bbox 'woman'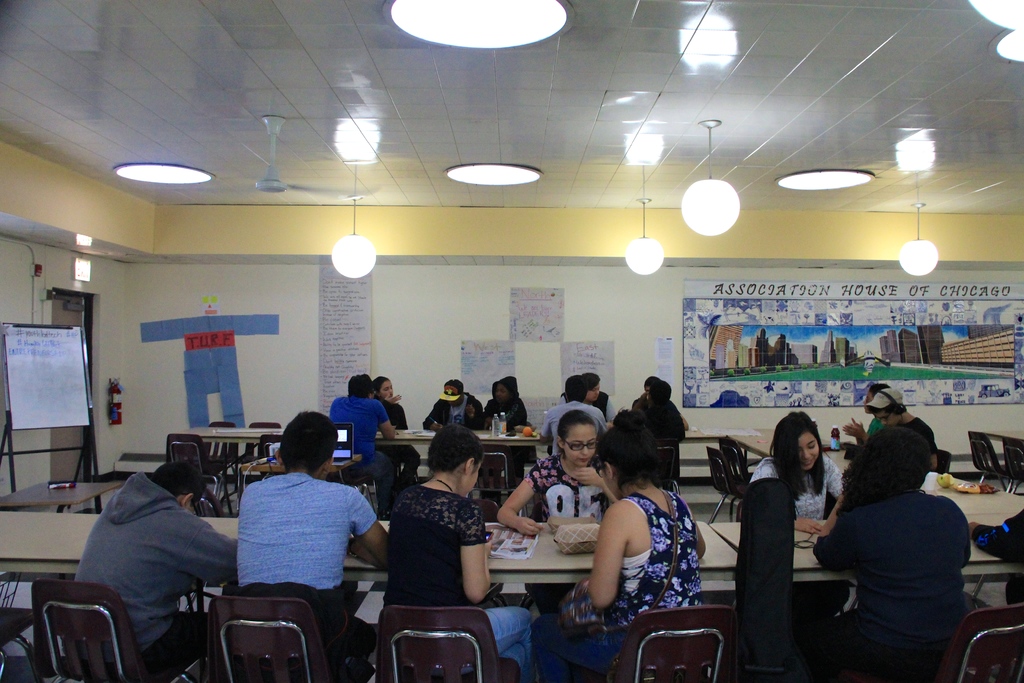
[left=806, top=429, right=975, bottom=682]
